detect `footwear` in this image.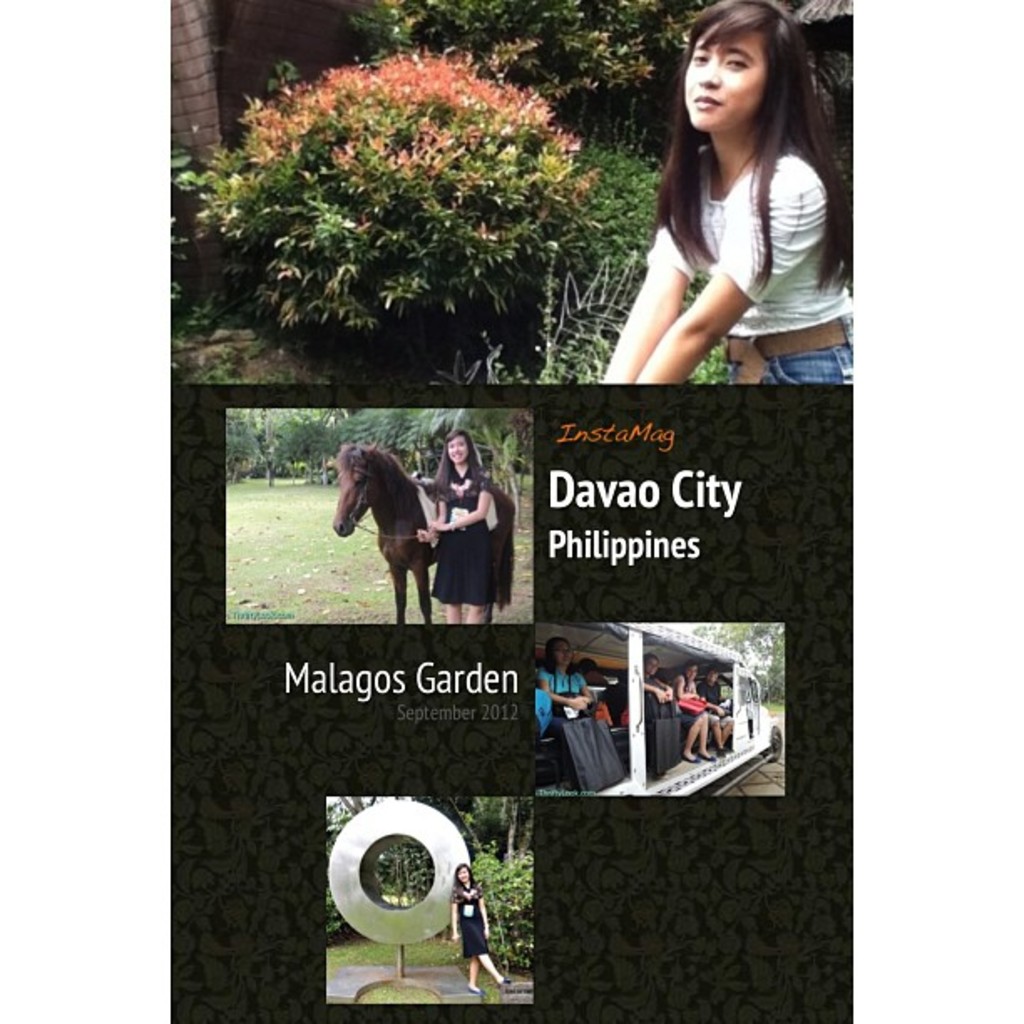
Detection: <region>681, 748, 703, 761</region>.
